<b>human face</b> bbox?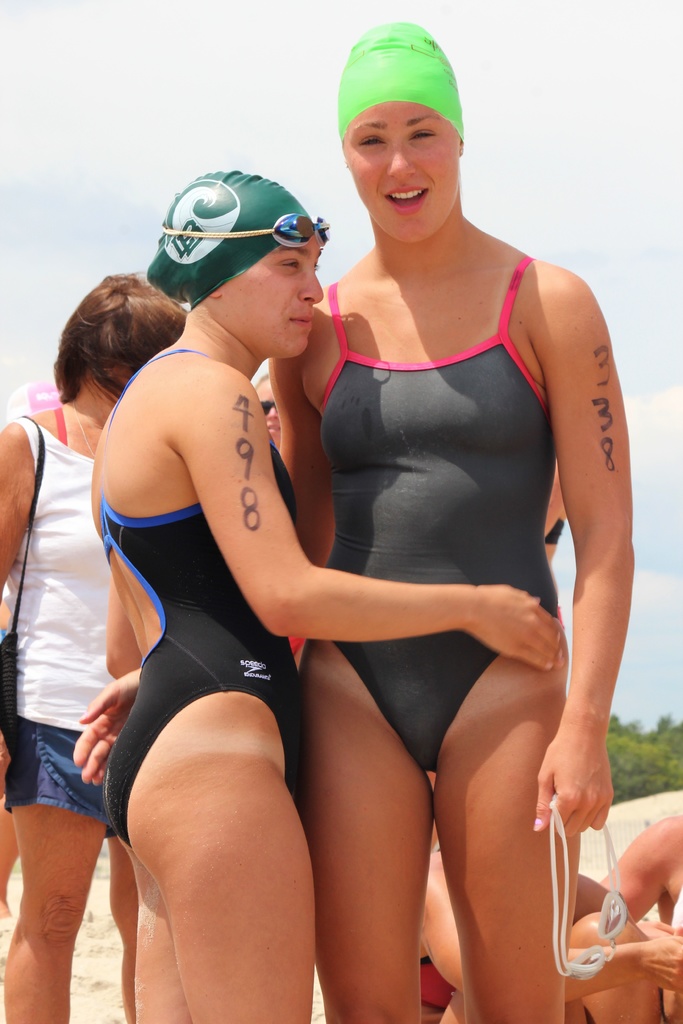
(x1=223, y1=221, x2=332, y2=358)
